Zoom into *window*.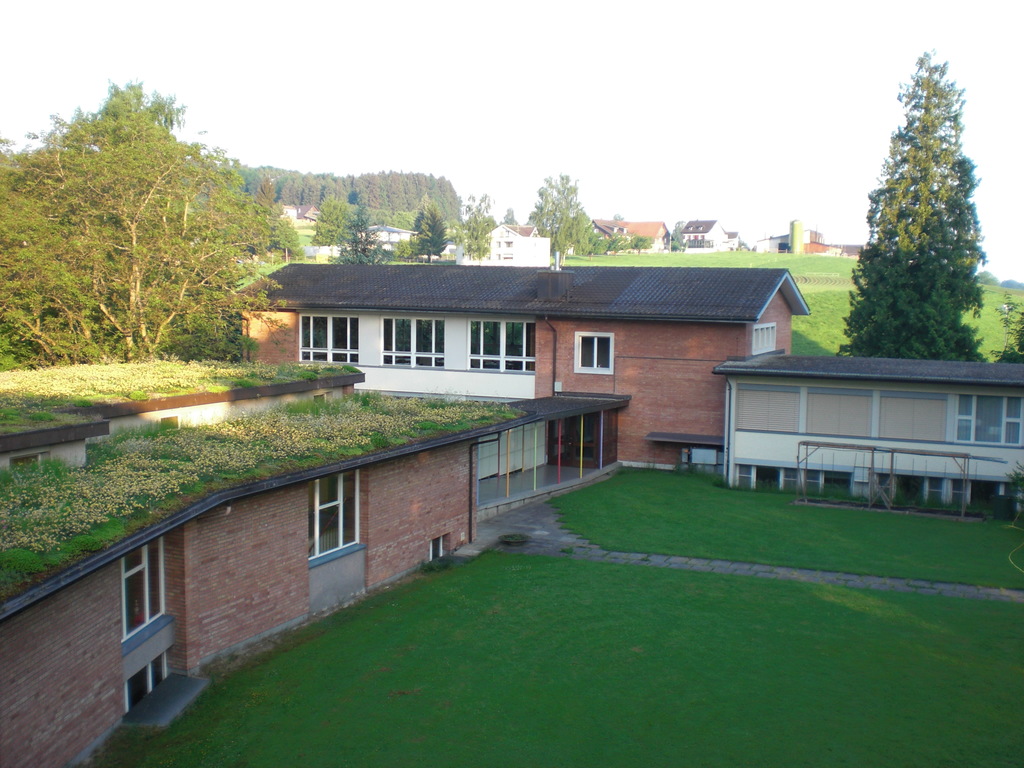
Zoom target: [391,308,446,371].
